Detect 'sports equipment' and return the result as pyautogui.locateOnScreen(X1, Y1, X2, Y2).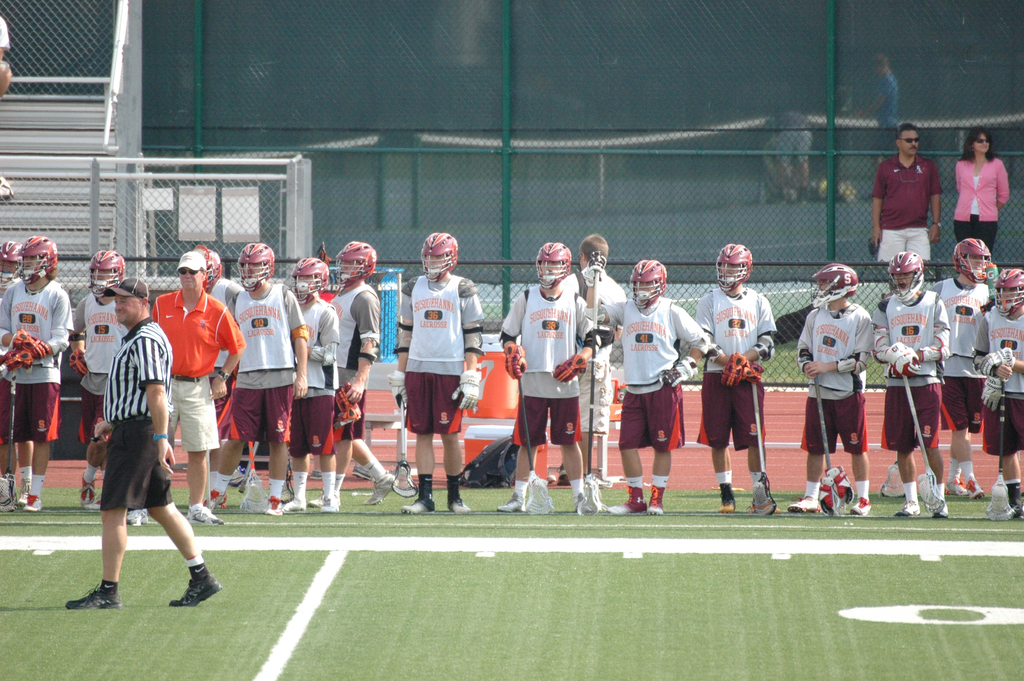
pyautogui.locateOnScreen(11, 329, 49, 356).
